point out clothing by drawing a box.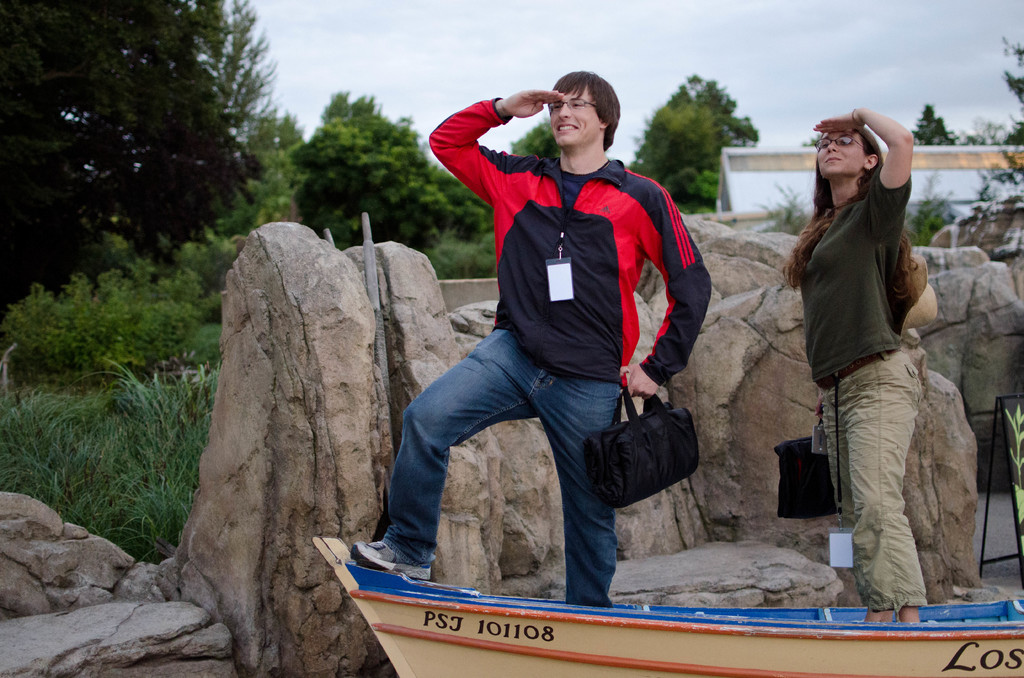
bbox=[784, 161, 934, 620].
